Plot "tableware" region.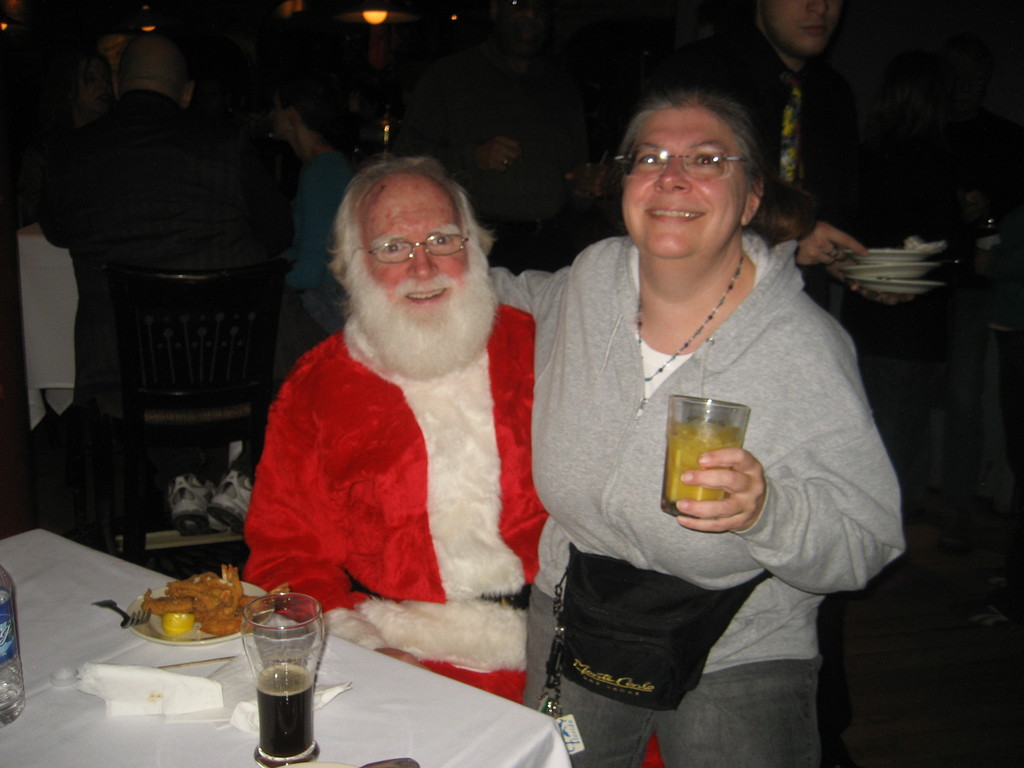
Plotted at select_region(87, 595, 153, 631).
